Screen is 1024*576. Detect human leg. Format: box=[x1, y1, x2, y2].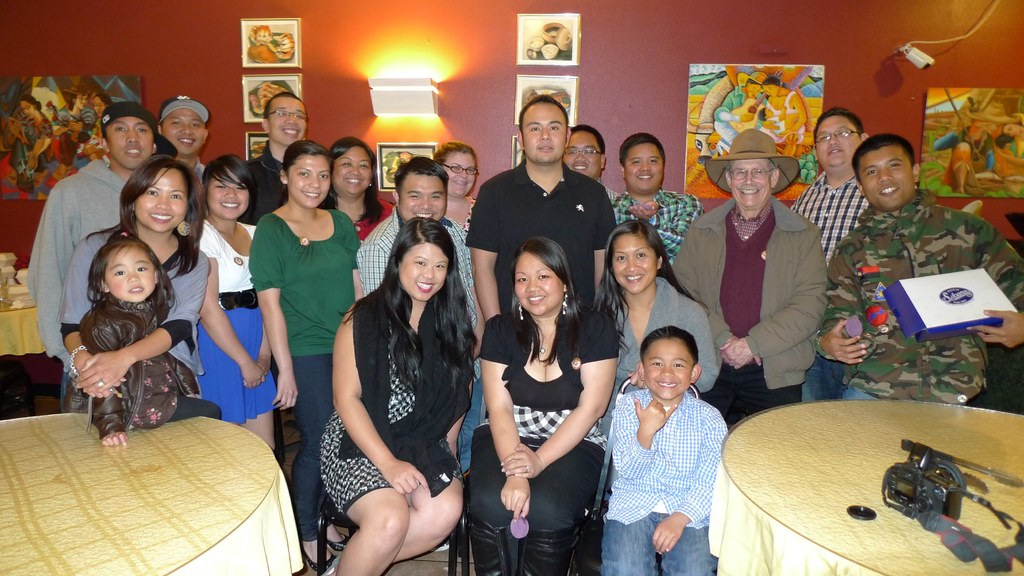
box=[652, 515, 718, 575].
